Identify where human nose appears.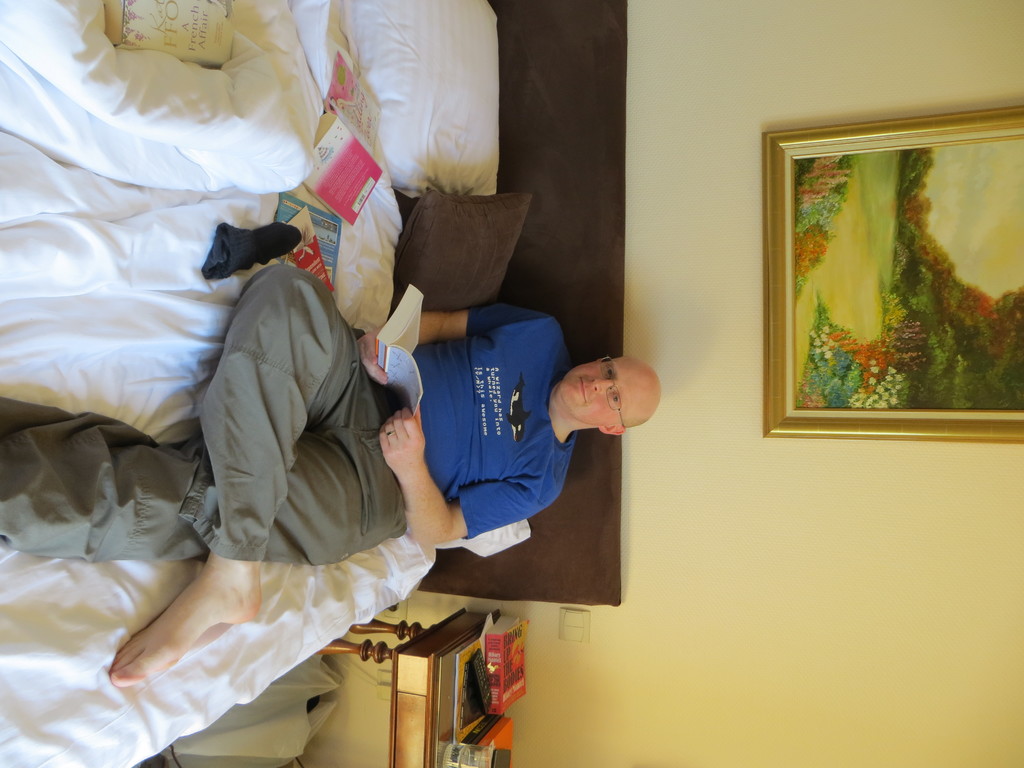
Appears at bbox=(591, 379, 612, 395).
